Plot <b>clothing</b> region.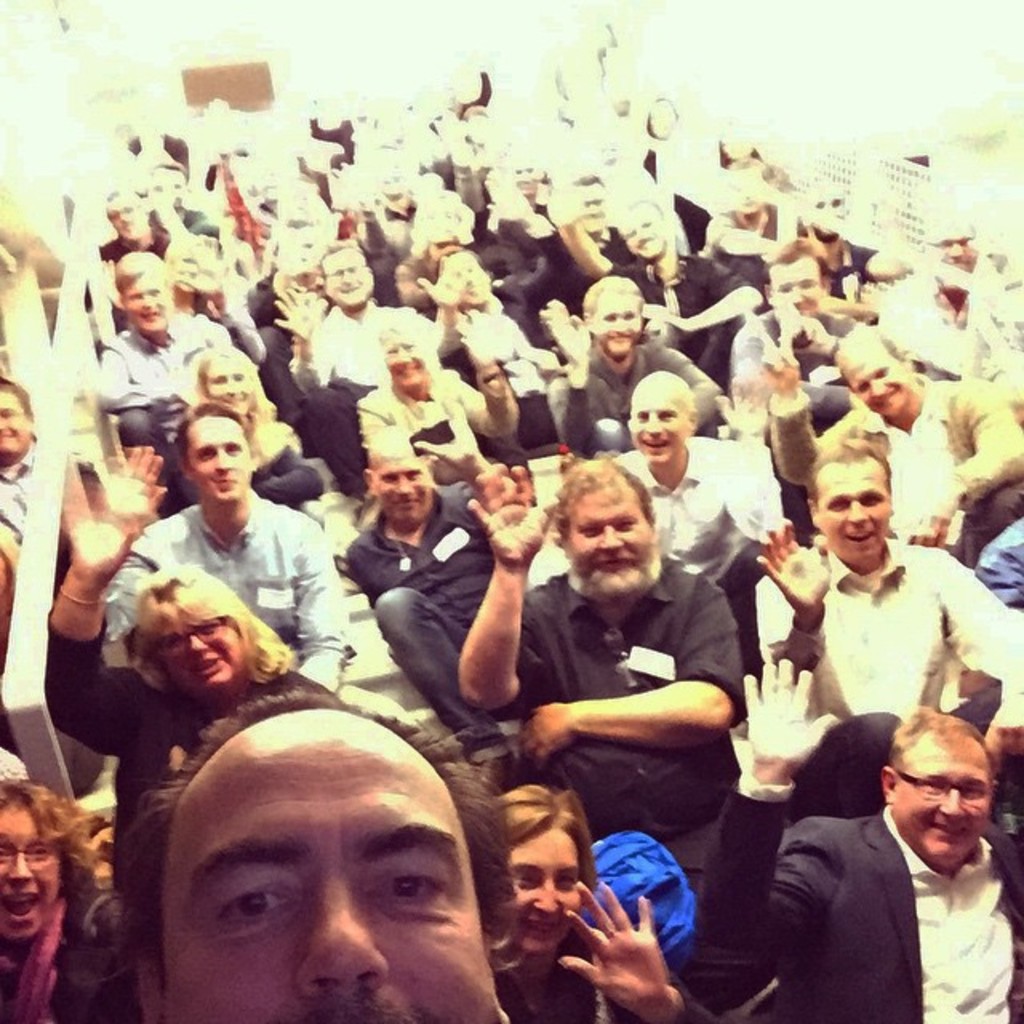
Plotted at (x1=435, y1=294, x2=578, y2=403).
